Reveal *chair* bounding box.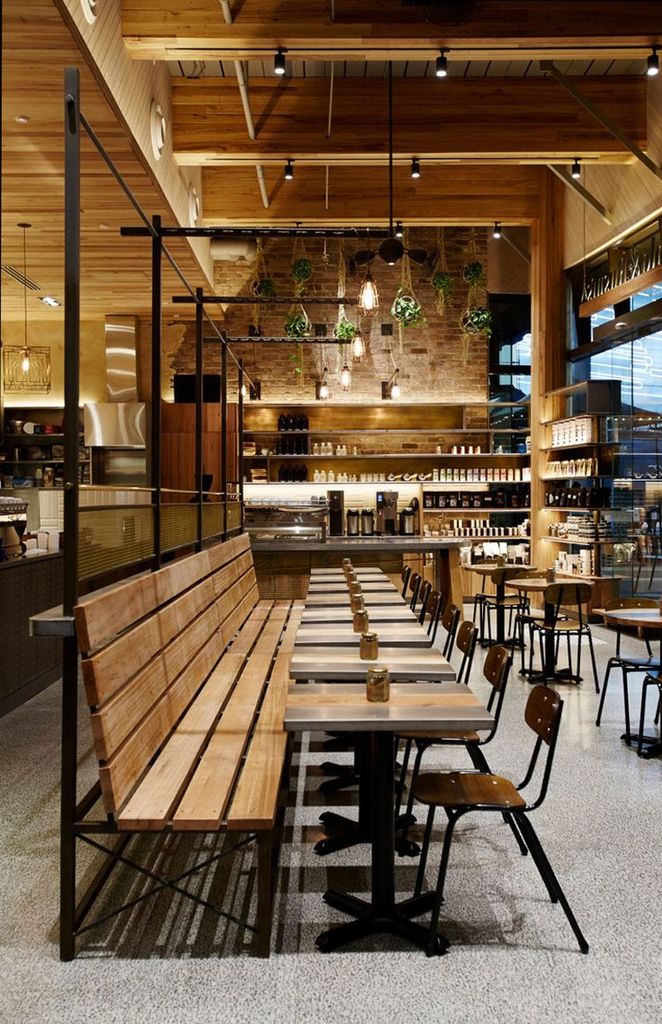
Revealed: locate(504, 570, 557, 662).
